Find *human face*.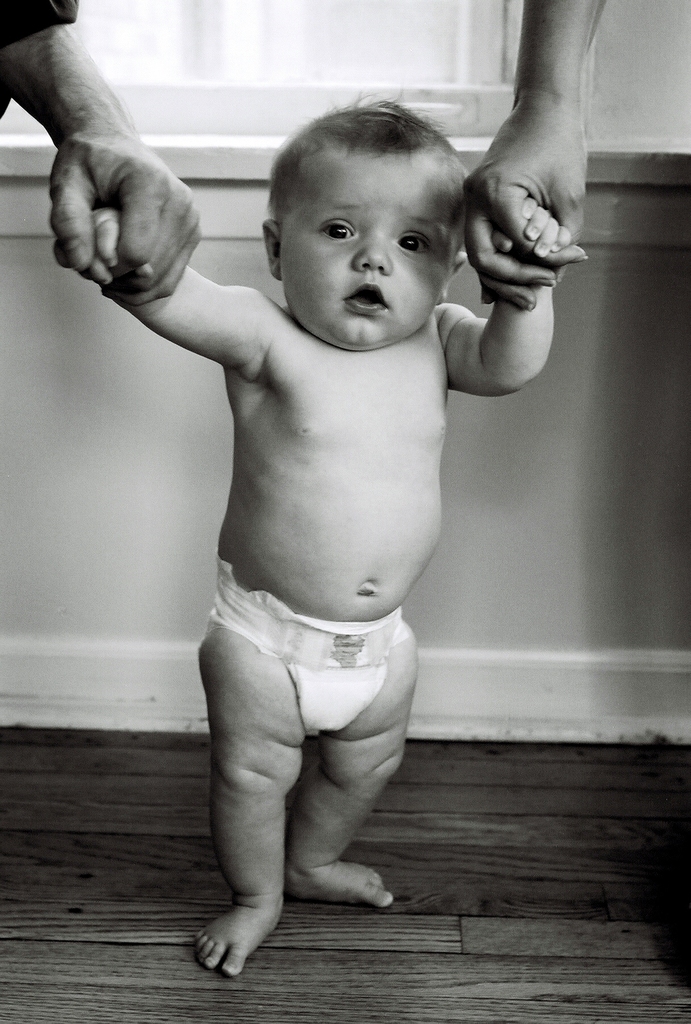
(x1=278, y1=160, x2=453, y2=346).
